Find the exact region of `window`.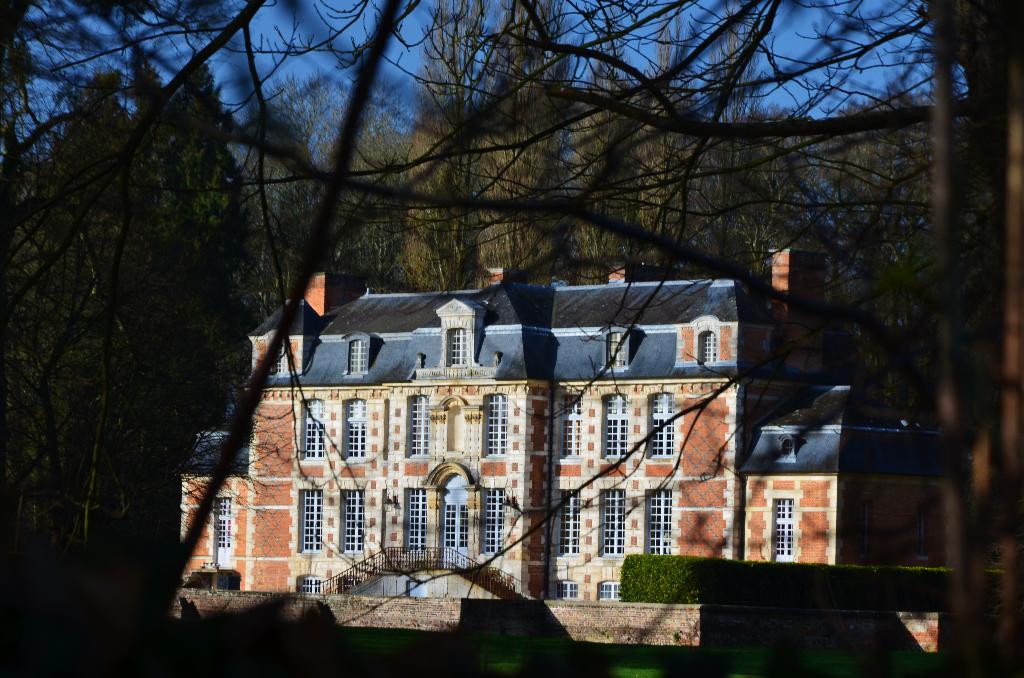
Exact region: pyautogui.locateOnScreen(605, 330, 624, 365).
